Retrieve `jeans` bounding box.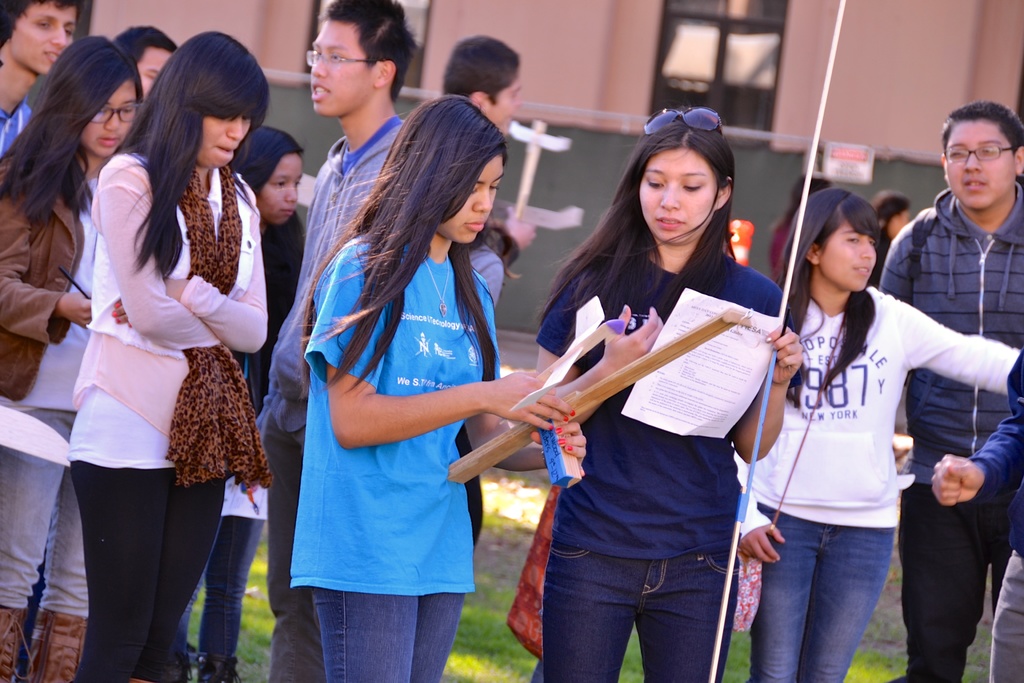
Bounding box: [262,409,326,681].
